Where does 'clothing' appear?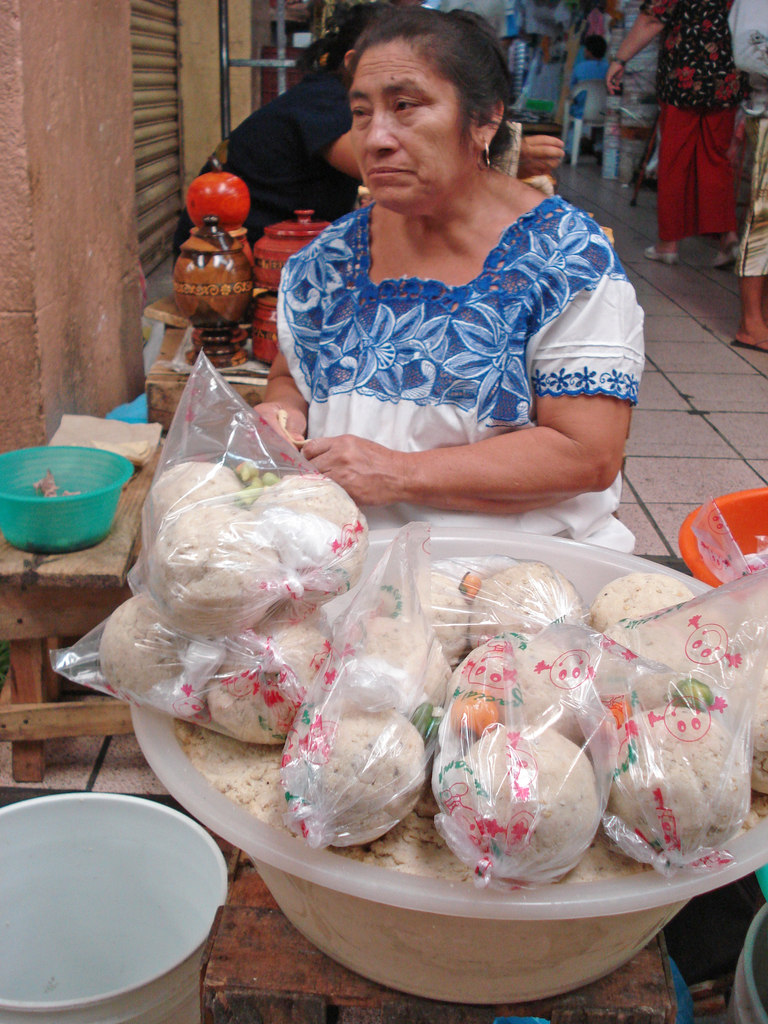
Appears at box=[722, 0, 767, 86].
